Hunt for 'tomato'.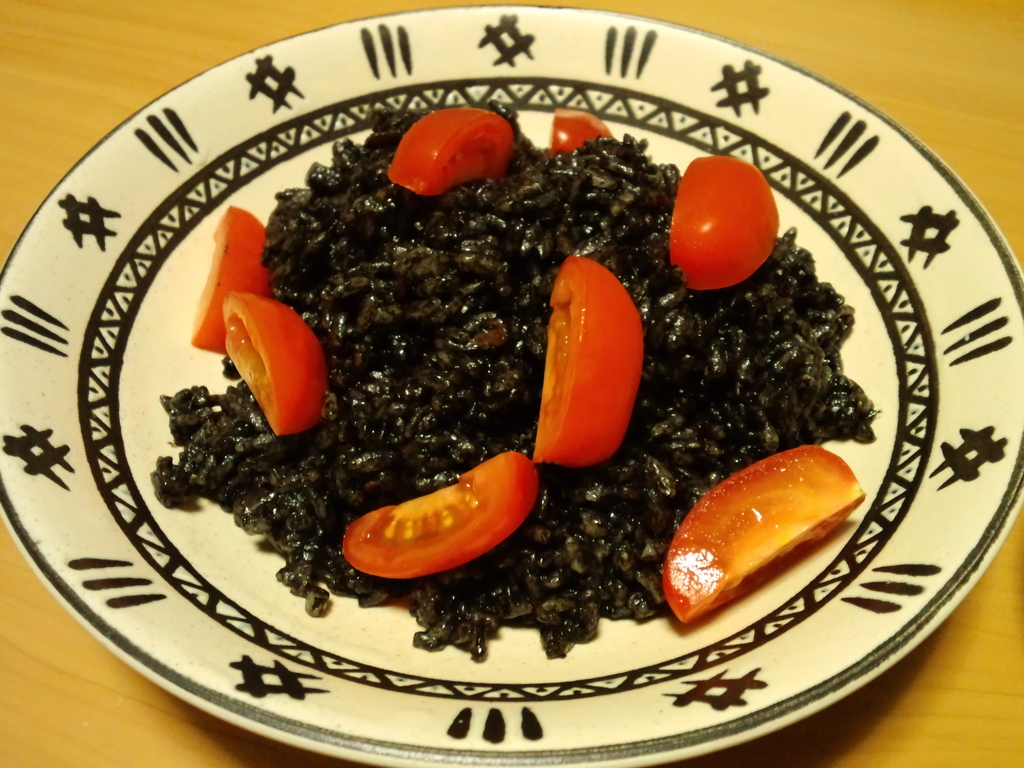
Hunted down at rect(682, 154, 764, 280).
